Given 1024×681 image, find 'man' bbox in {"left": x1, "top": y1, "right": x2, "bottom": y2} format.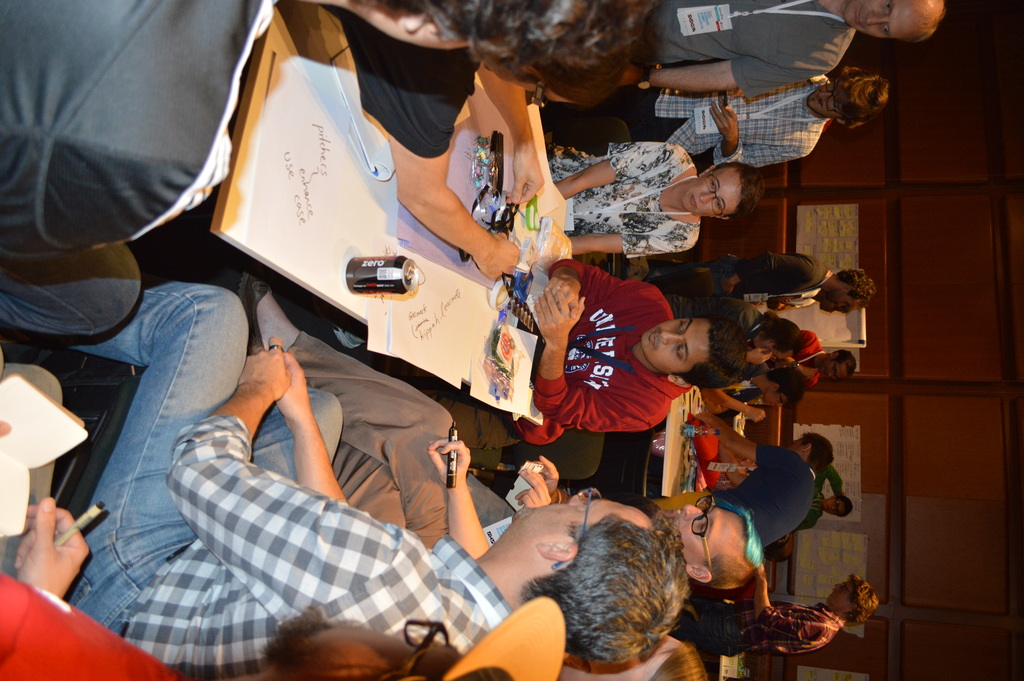
{"left": 694, "top": 408, "right": 830, "bottom": 552}.
